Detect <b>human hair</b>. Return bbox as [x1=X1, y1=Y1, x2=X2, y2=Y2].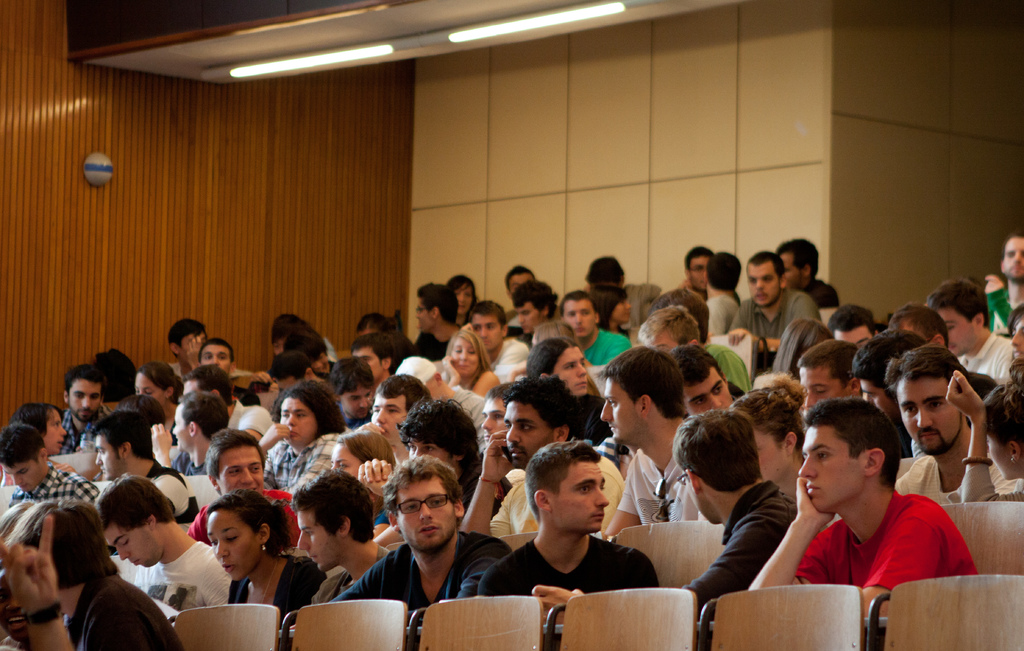
[x1=595, y1=344, x2=687, y2=420].
